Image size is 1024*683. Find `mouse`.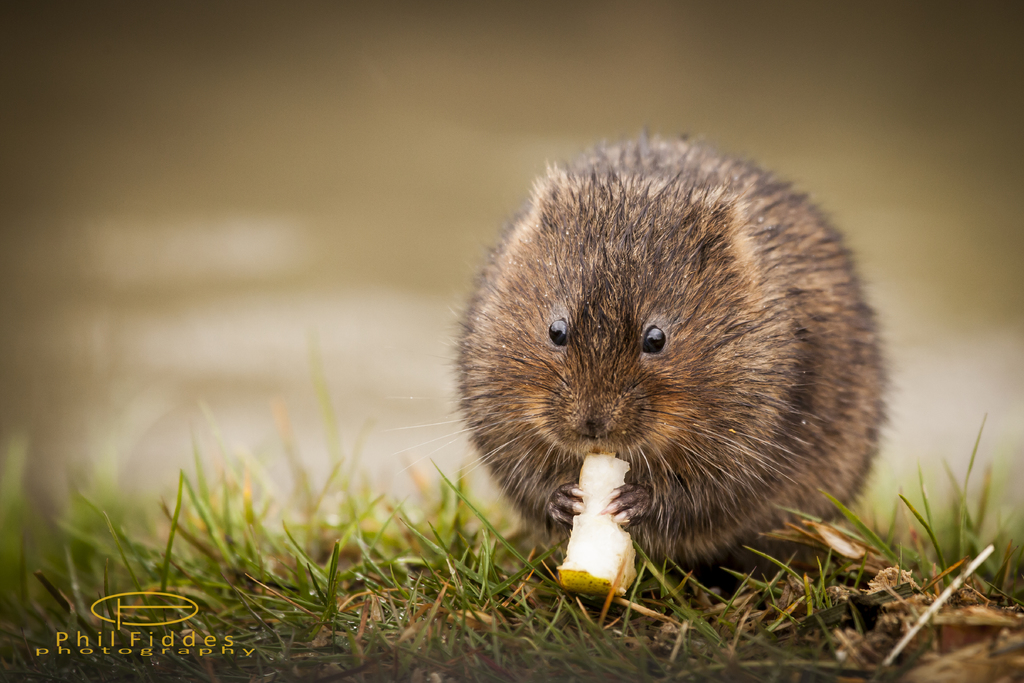
(x1=440, y1=145, x2=893, y2=604).
